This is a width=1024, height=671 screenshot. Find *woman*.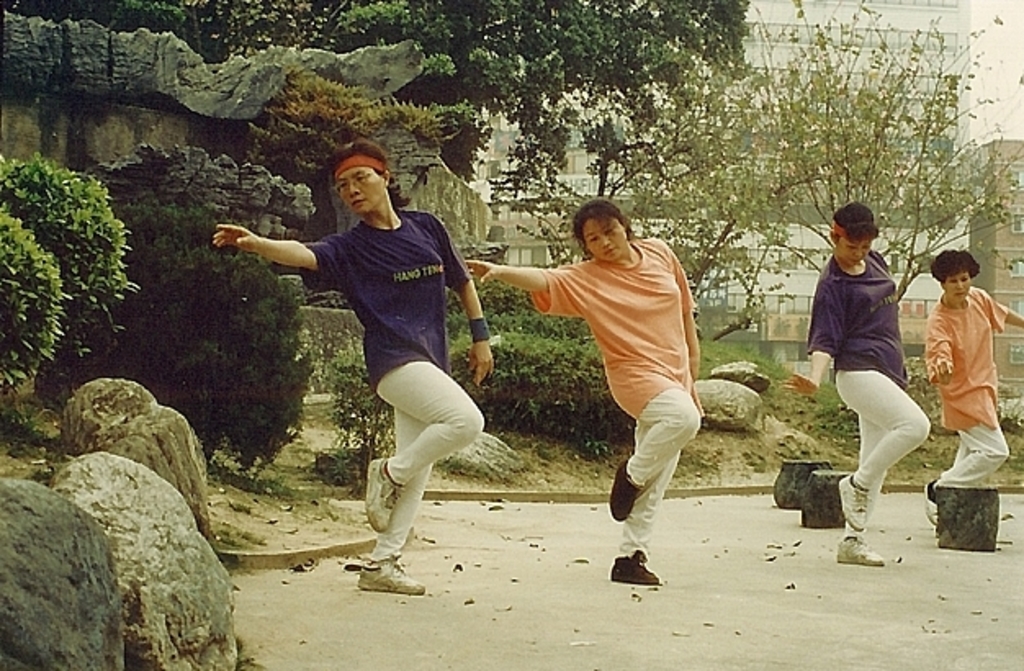
Bounding box: box=[263, 144, 507, 588].
